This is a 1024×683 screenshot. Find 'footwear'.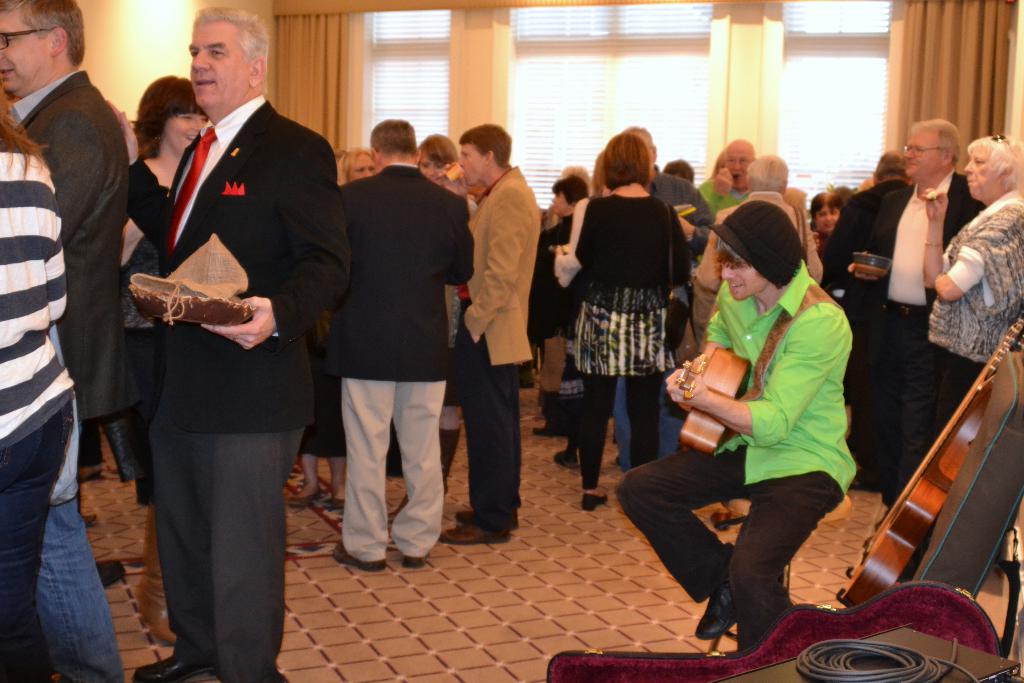
Bounding box: 698/573/737/638.
